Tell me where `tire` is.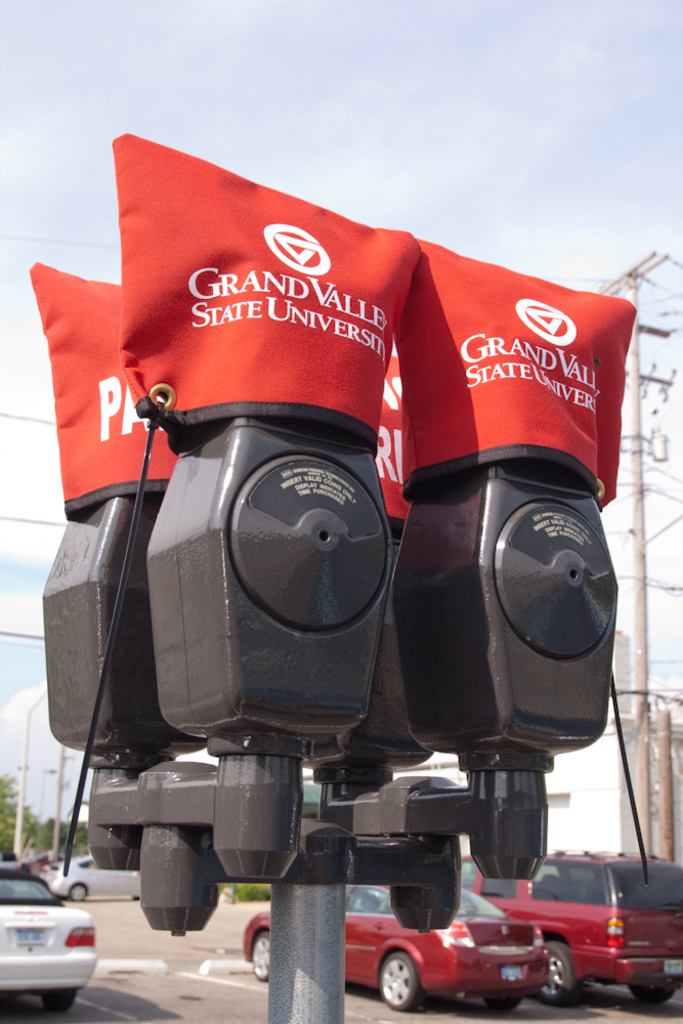
`tire` is at box=[40, 985, 76, 1012].
